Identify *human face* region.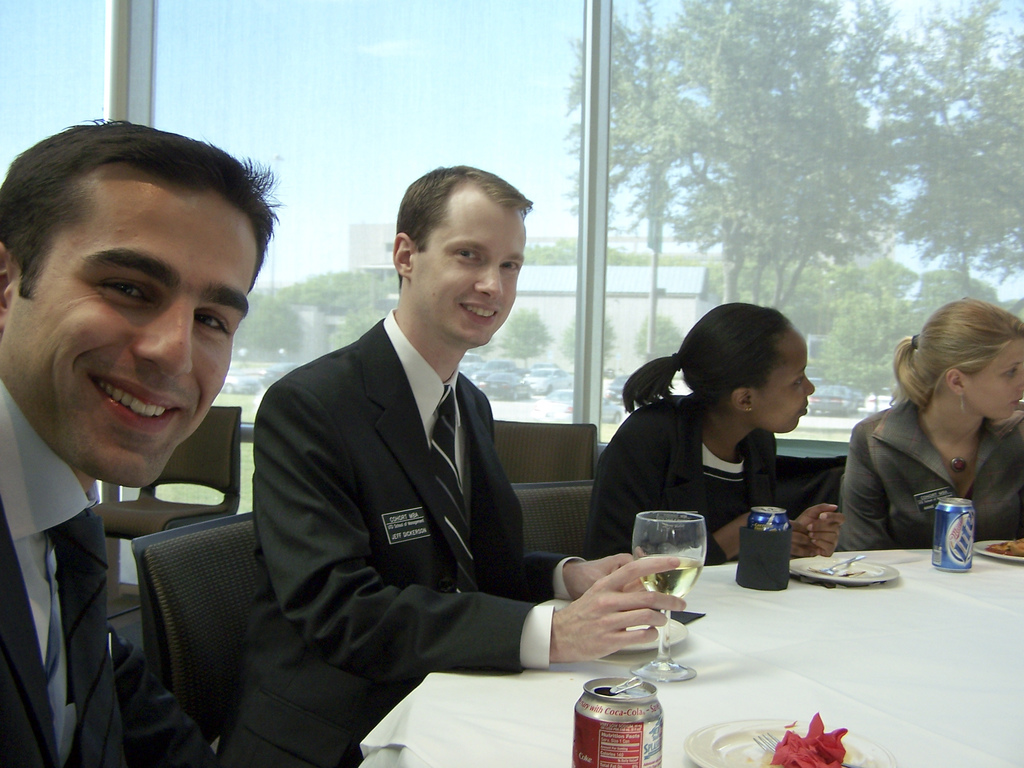
Region: 29, 195, 258, 486.
